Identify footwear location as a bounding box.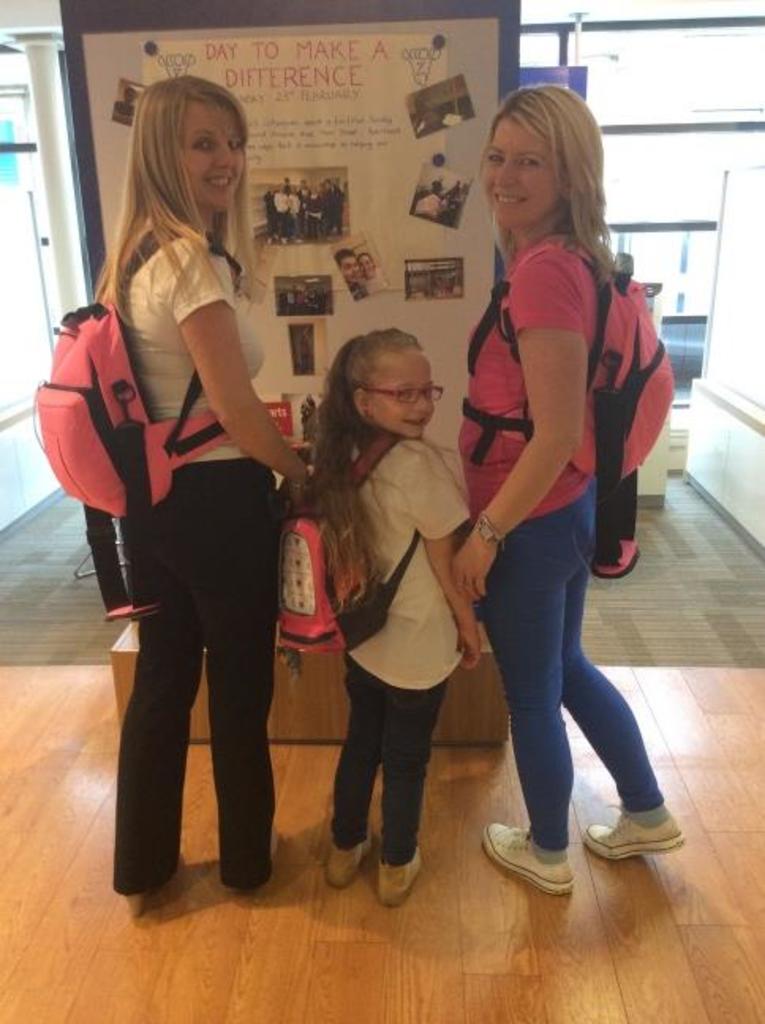
locate(370, 834, 428, 910).
